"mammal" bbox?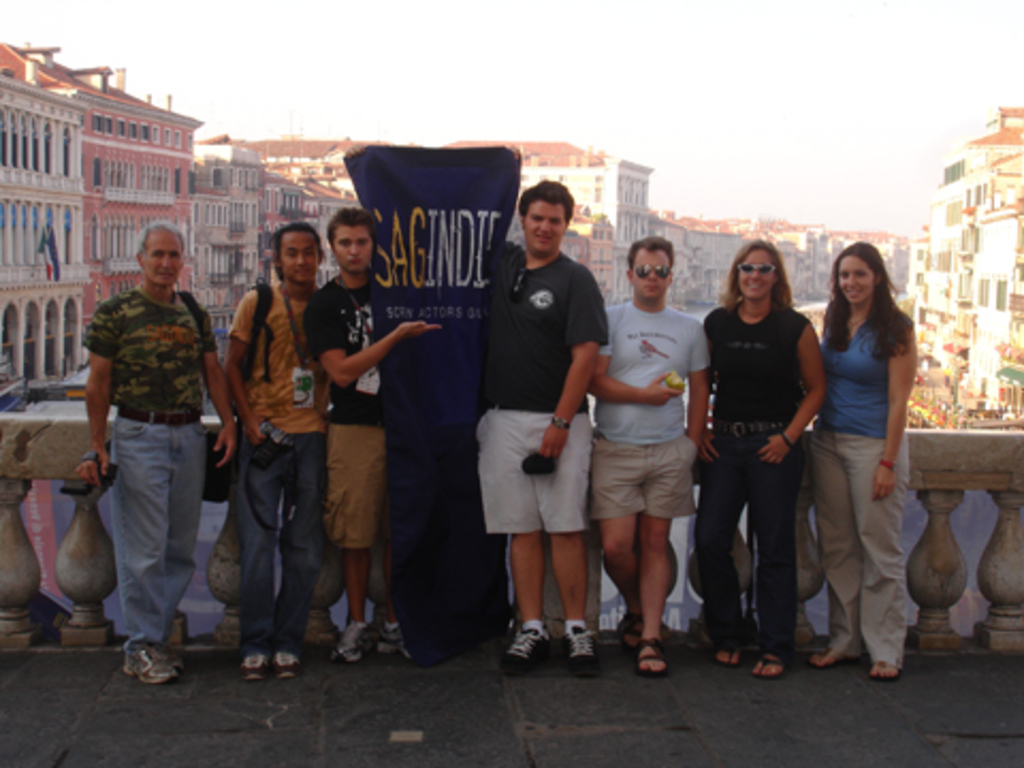
bbox(589, 235, 710, 674)
